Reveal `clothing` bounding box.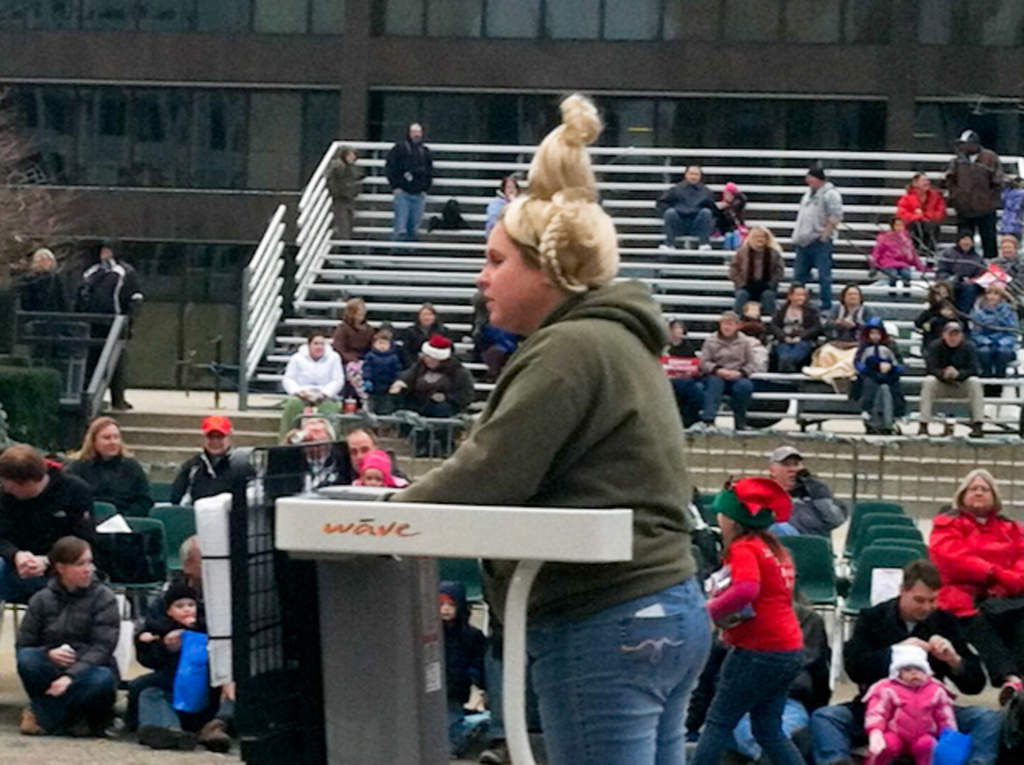
Revealed: [283, 339, 349, 399].
